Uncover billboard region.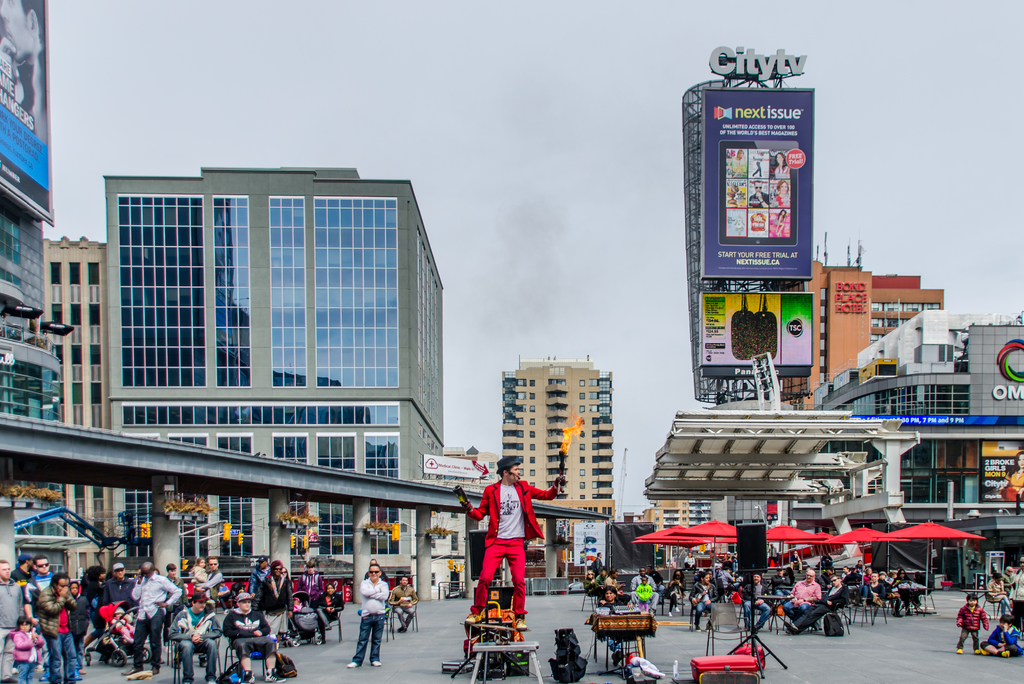
Uncovered: pyautogui.locateOnScreen(972, 439, 1023, 505).
